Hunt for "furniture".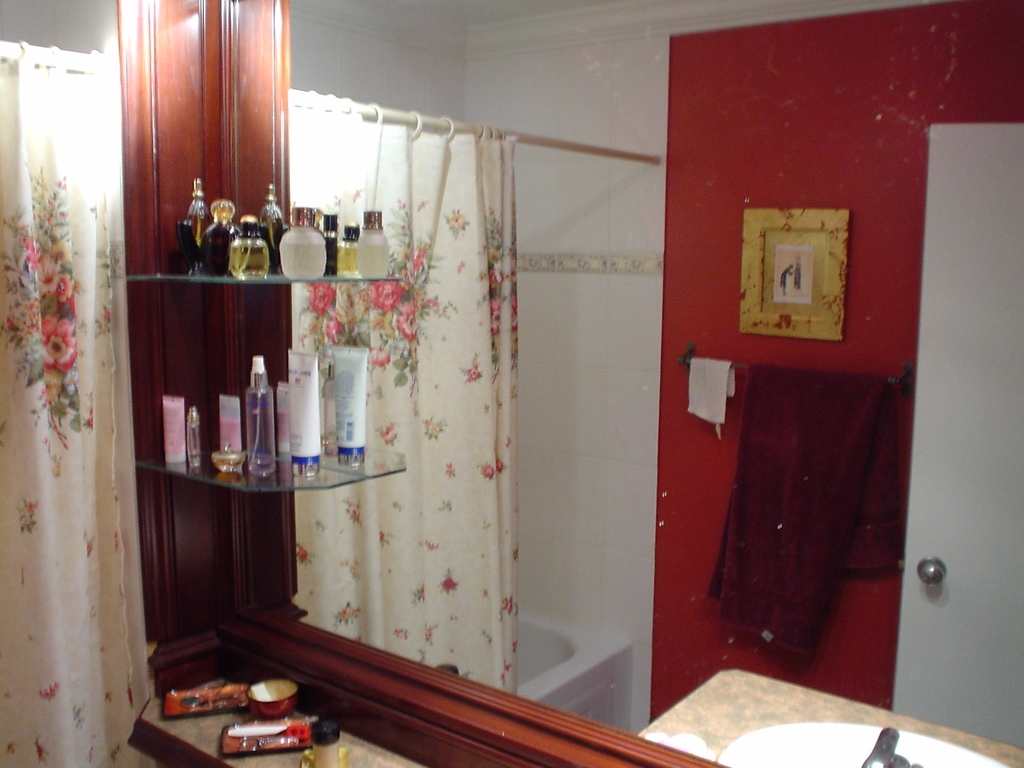
Hunted down at Rect(149, 450, 355, 492).
